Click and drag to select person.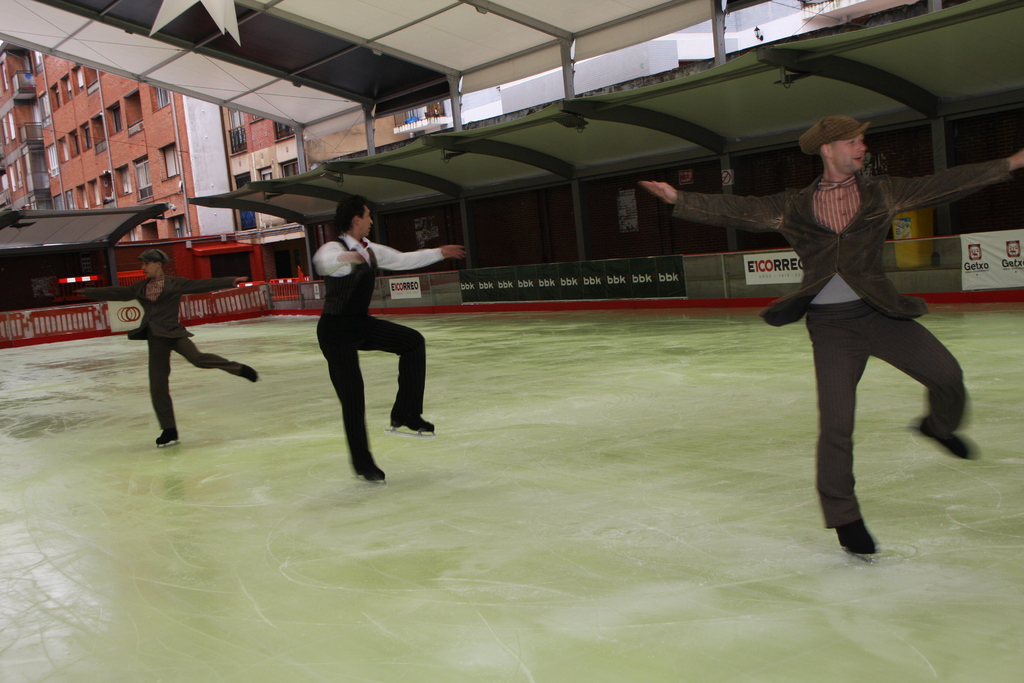
Selection: BBox(77, 250, 260, 445).
